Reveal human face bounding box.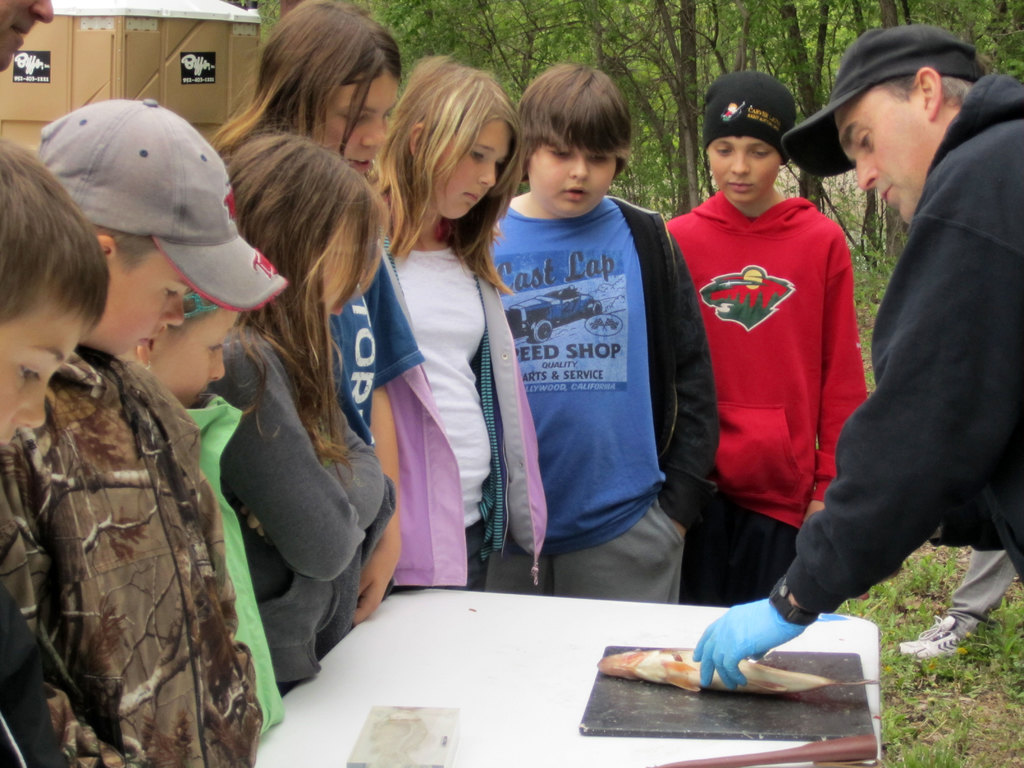
Revealed: bbox=[154, 309, 223, 402].
